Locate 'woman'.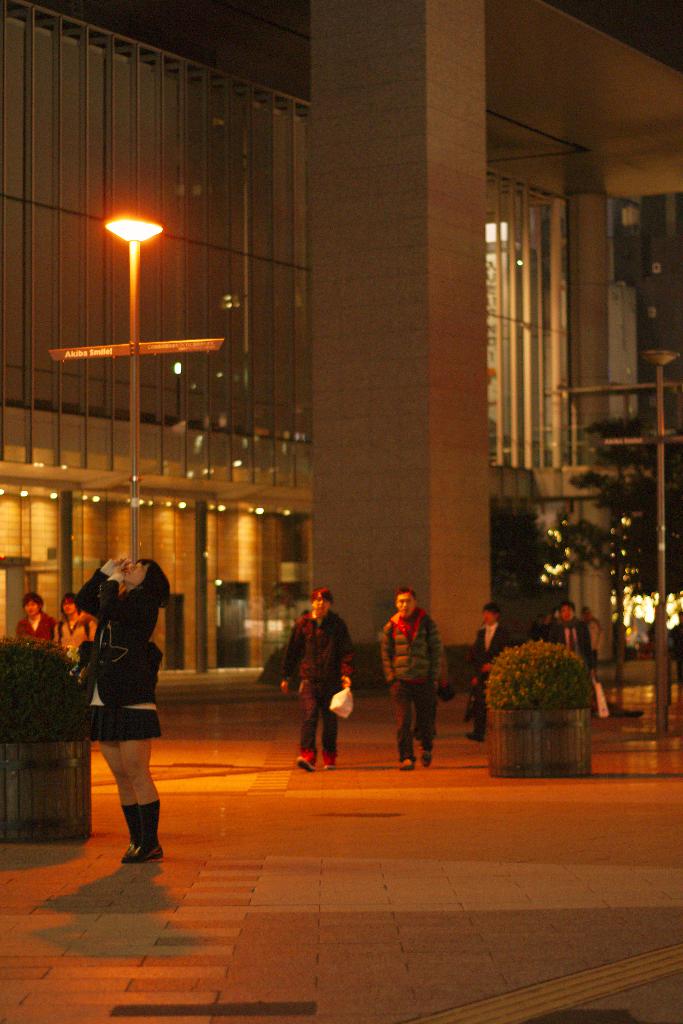
Bounding box: select_region(274, 588, 350, 770).
